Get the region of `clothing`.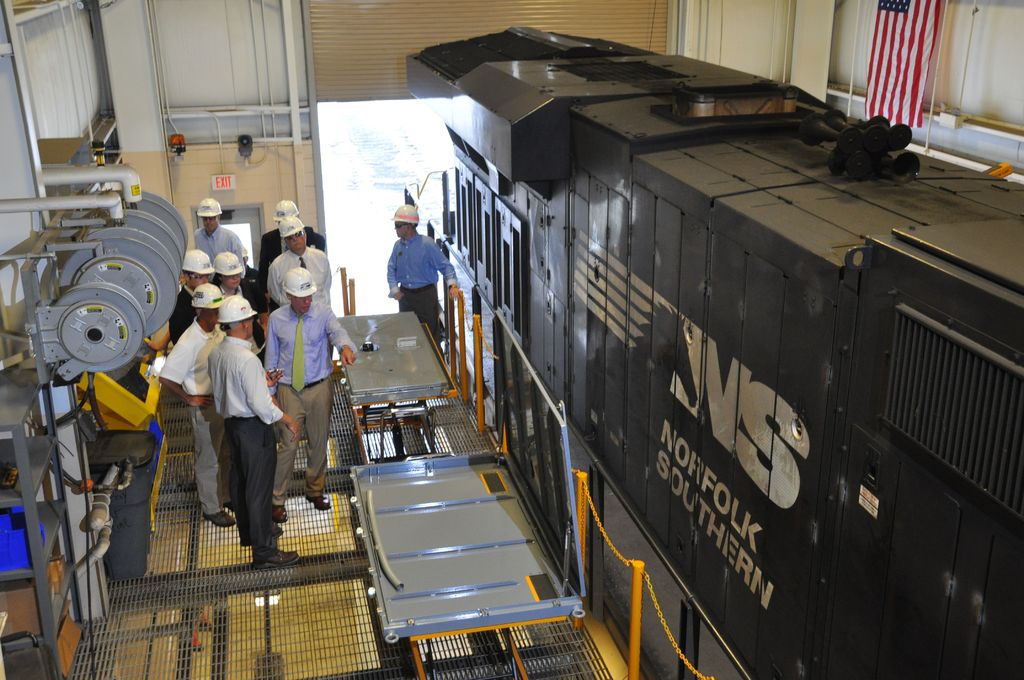
202/328/286/549.
